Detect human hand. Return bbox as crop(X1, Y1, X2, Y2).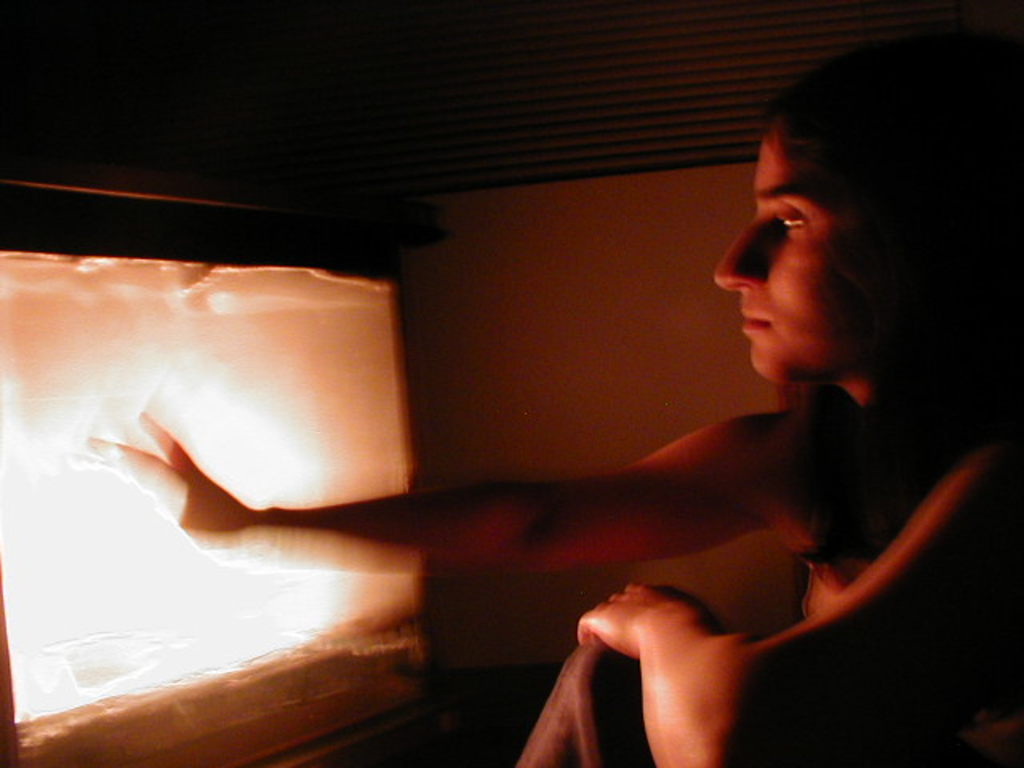
crop(574, 582, 710, 664).
